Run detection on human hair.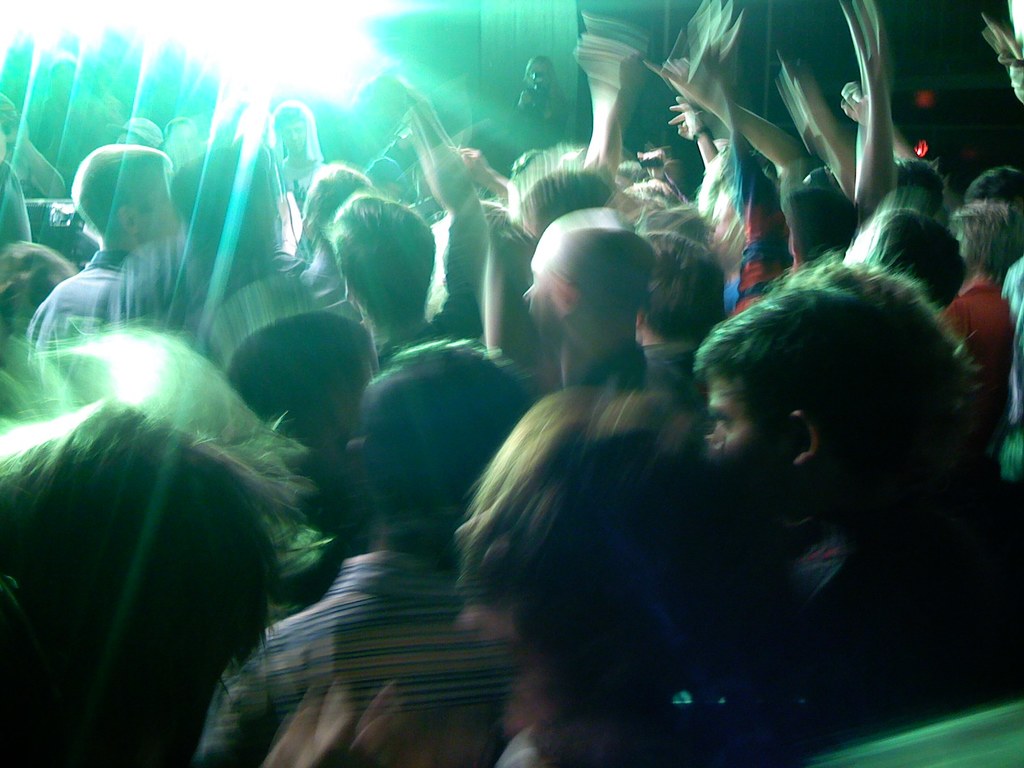
Result: (636,205,712,252).
